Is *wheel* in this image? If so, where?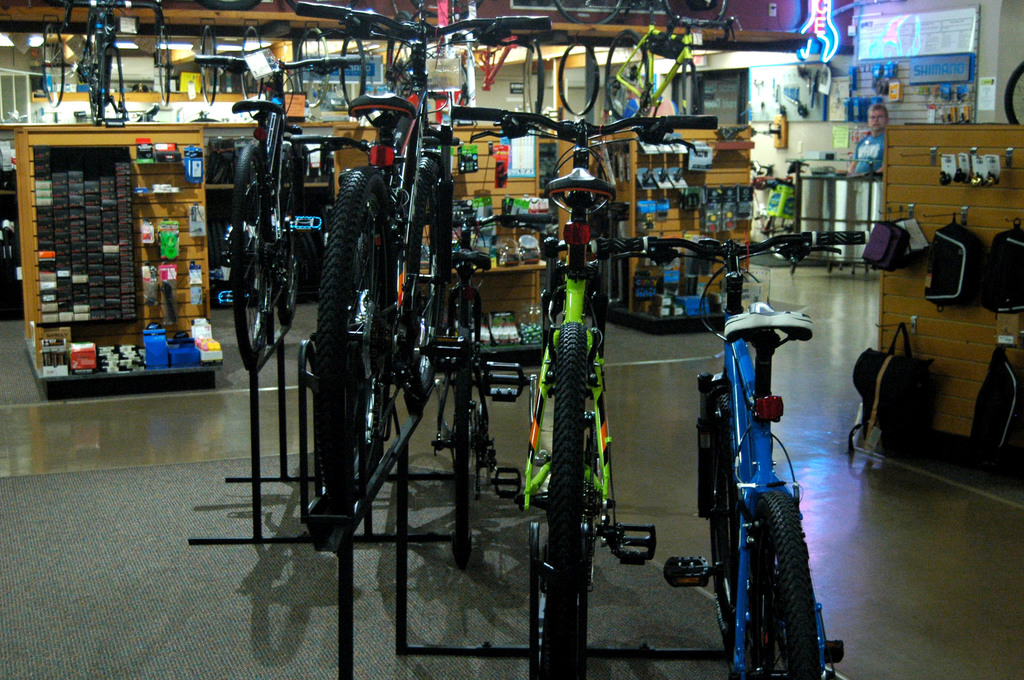
Yes, at [left=339, top=33, right=365, bottom=108].
